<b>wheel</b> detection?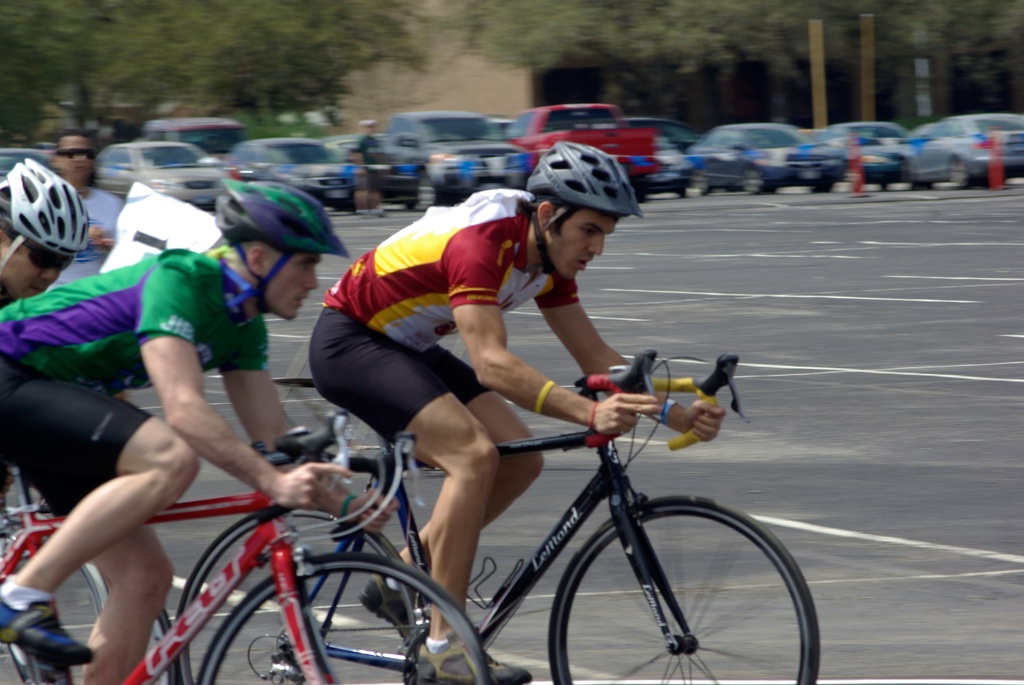
bbox=(0, 543, 177, 684)
